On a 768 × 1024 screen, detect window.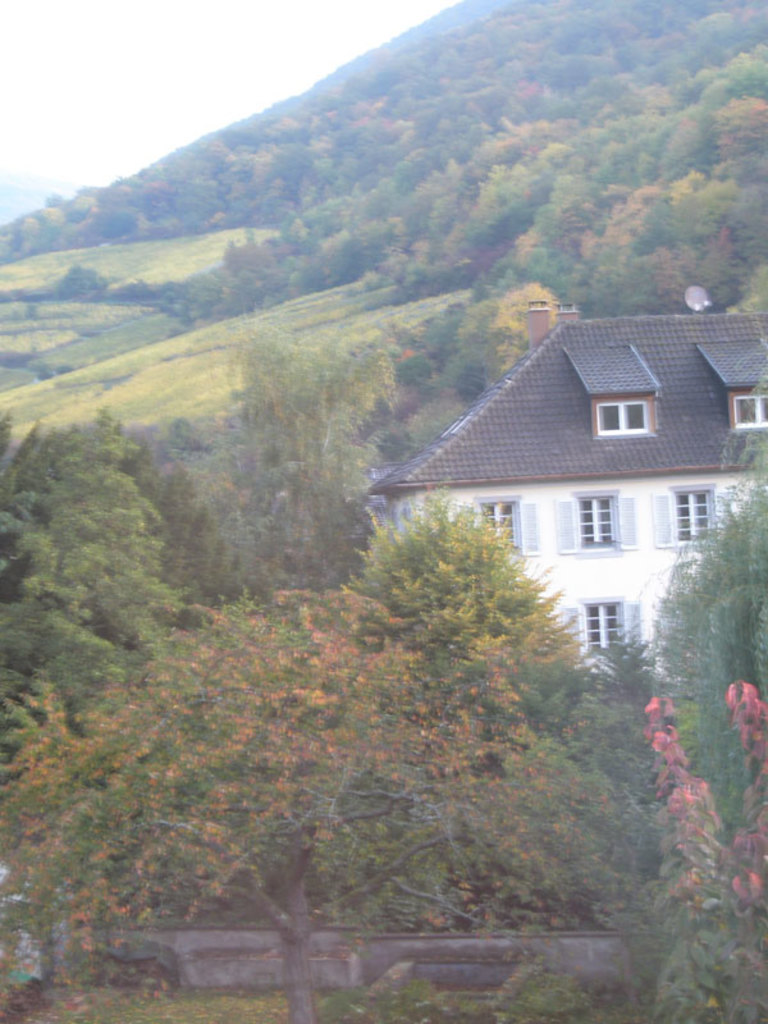
box=[646, 477, 736, 549].
